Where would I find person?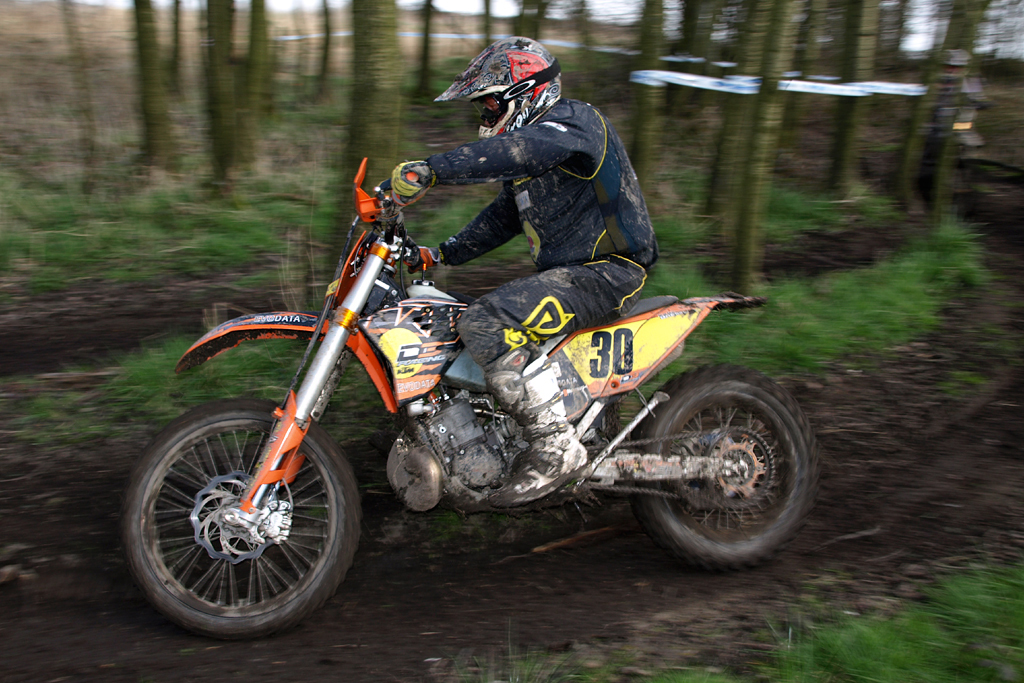
At [x1=411, y1=37, x2=656, y2=358].
